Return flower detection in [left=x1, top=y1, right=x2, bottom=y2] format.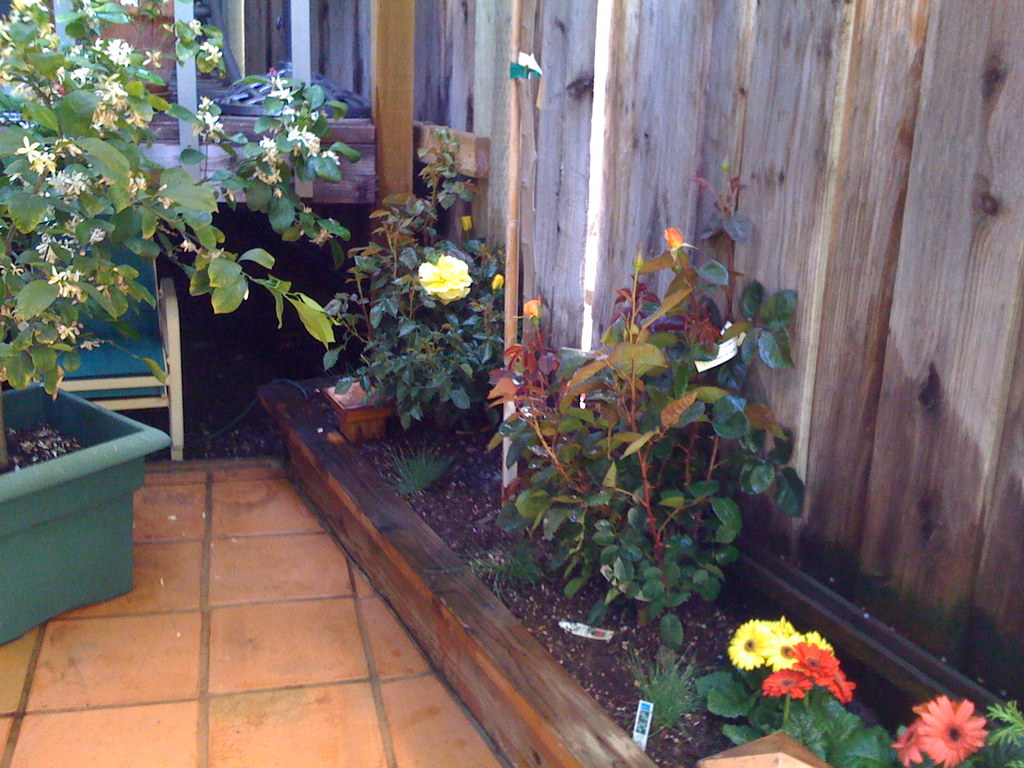
[left=919, top=698, right=988, bottom=766].
